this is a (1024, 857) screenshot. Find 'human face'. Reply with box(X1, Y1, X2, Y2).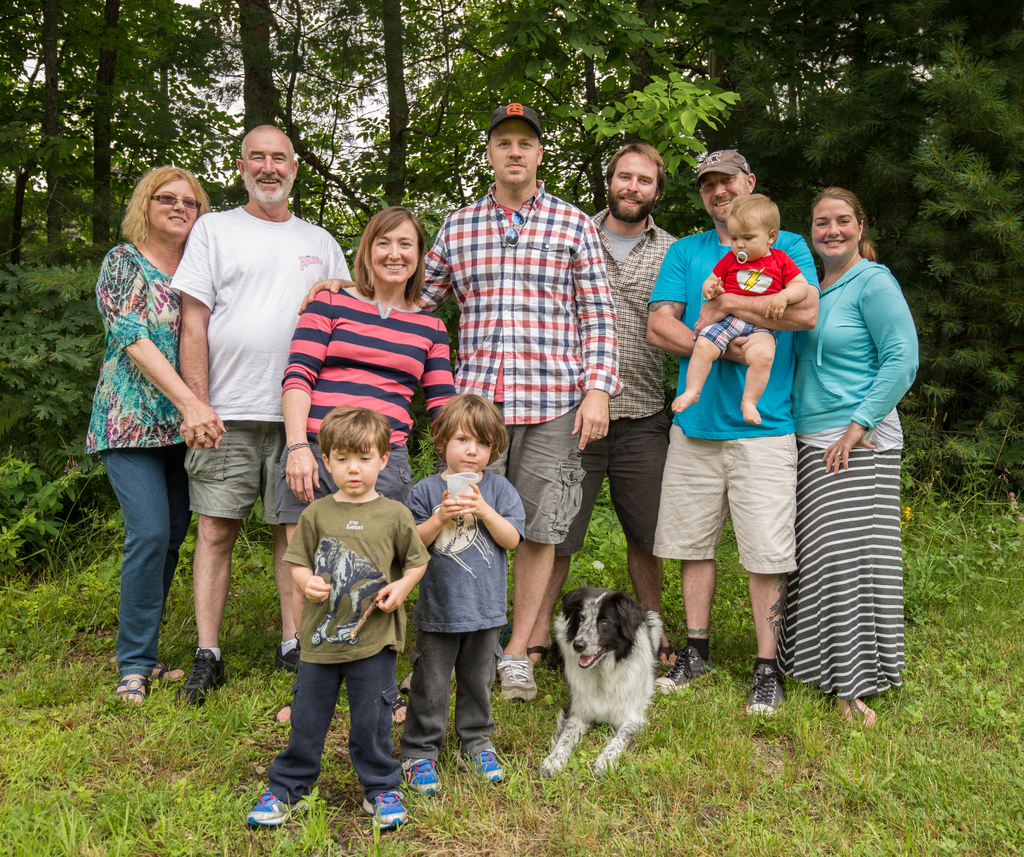
box(490, 117, 547, 196).
